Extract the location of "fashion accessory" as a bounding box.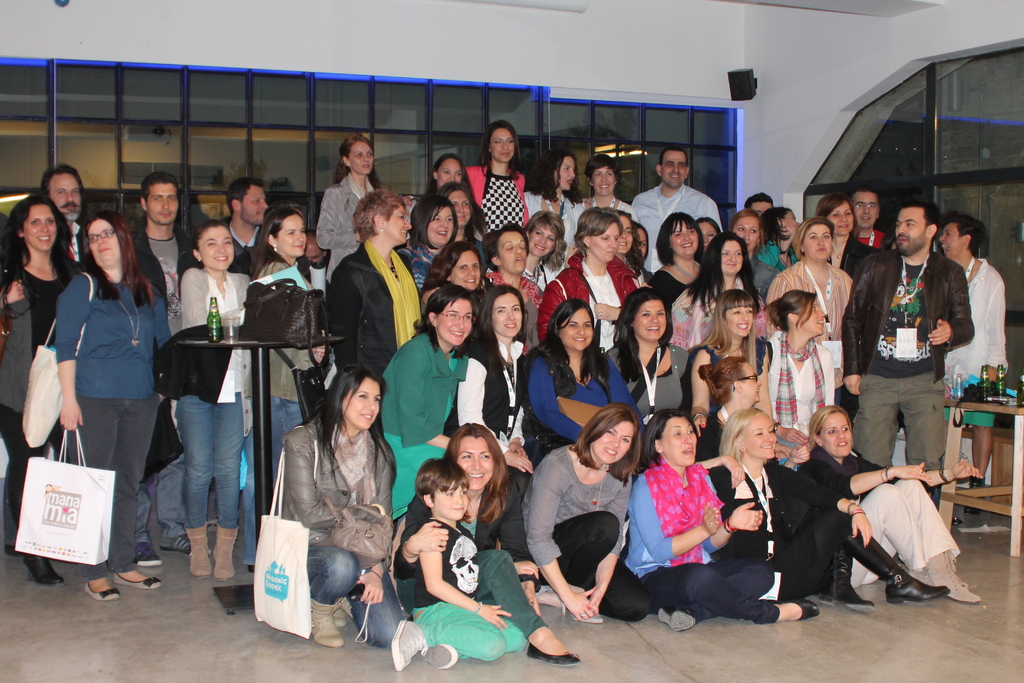
{"x1": 530, "y1": 642, "x2": 584, "y2": 664}.
